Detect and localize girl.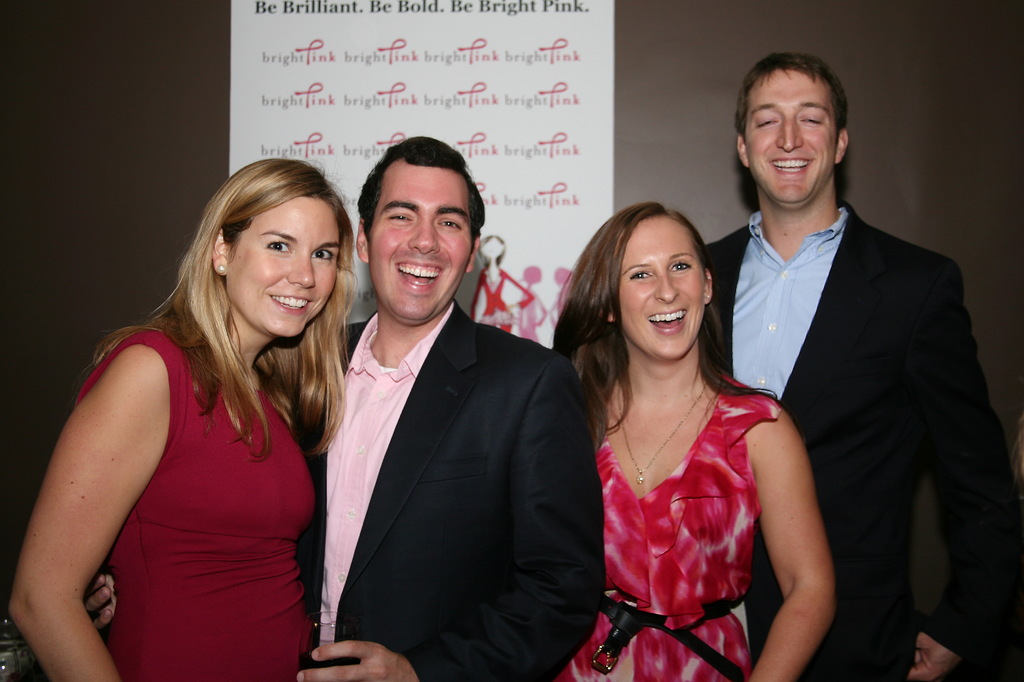
Localized at box=[551, 201, 834, 681].
